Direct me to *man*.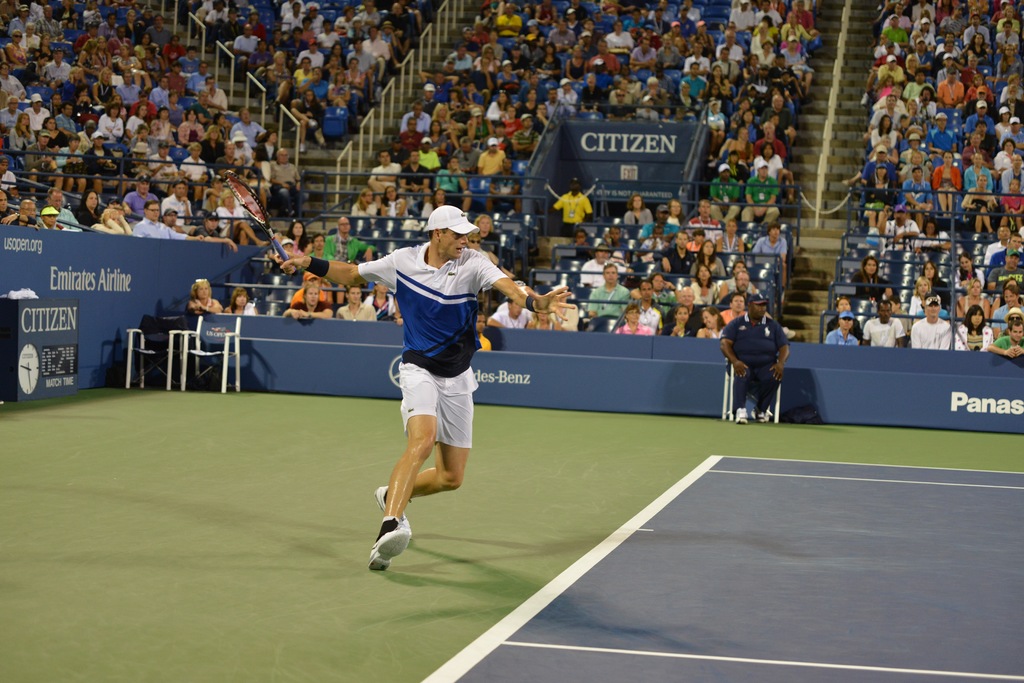
Direction: (left=330, top=284, right=373, bottom=323).
